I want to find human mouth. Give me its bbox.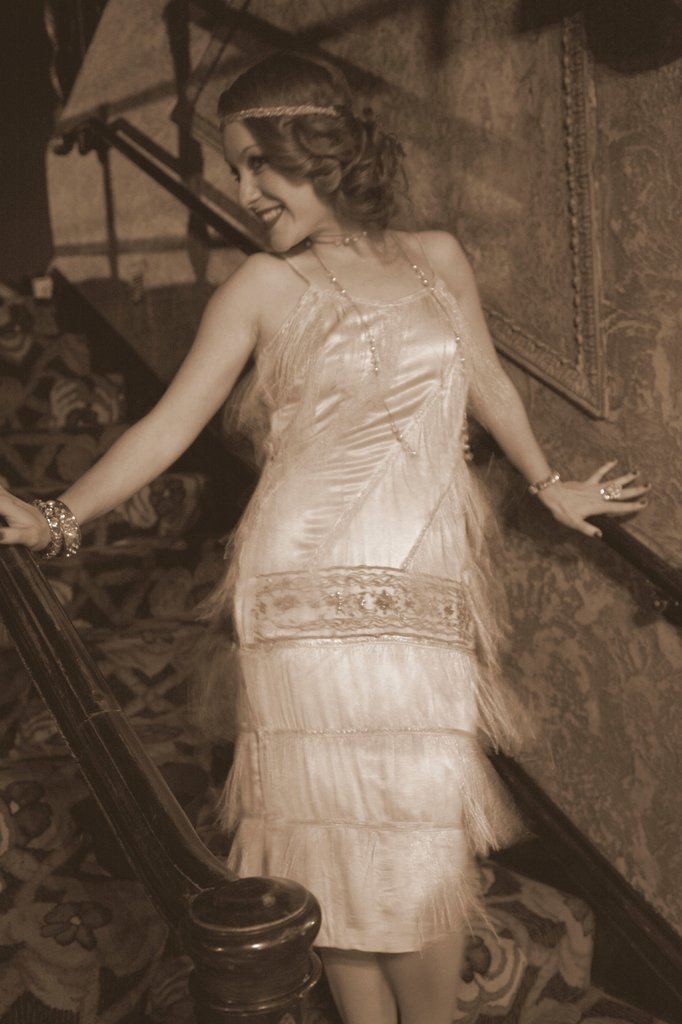
pyautogui.locateOnScreen(257, 202, 284, 230).
